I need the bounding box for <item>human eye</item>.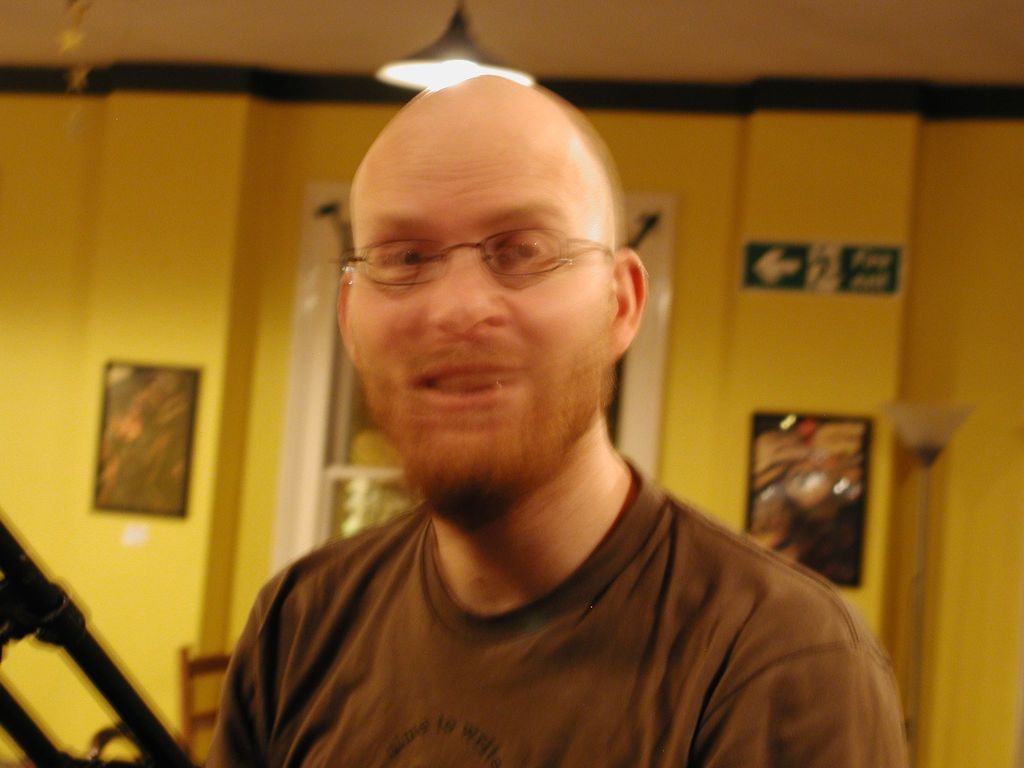
Here it is: (left=377, top=244, right=435, bottom=278).
